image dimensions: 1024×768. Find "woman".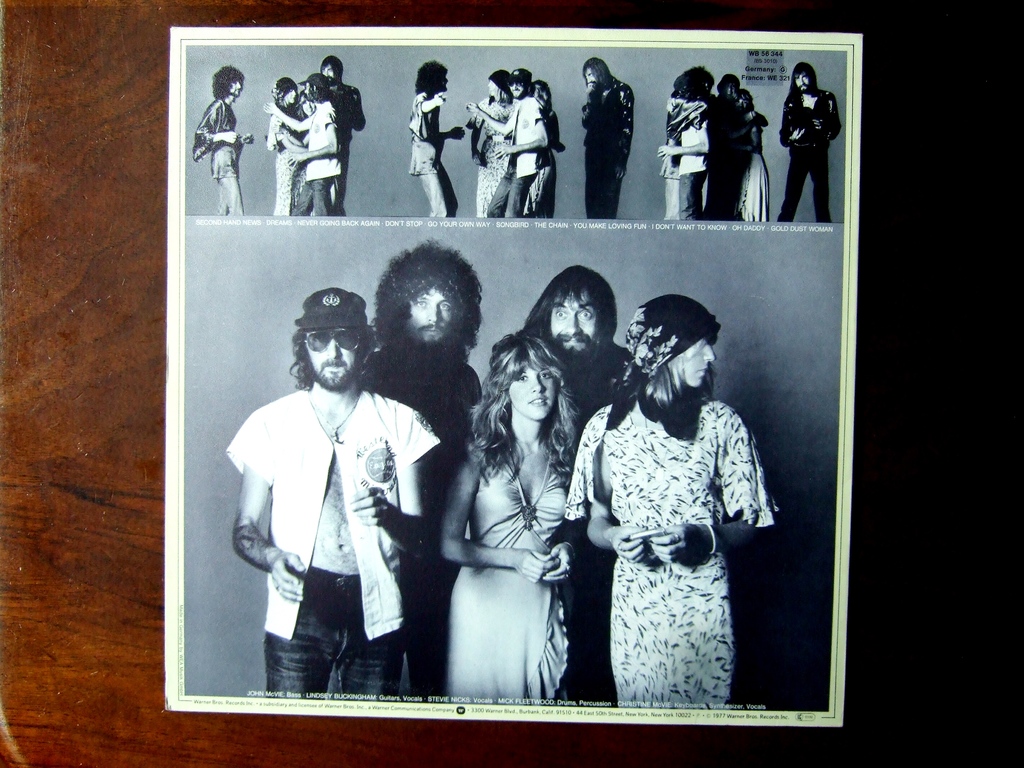
Rect(529, 79, 566, 219).
